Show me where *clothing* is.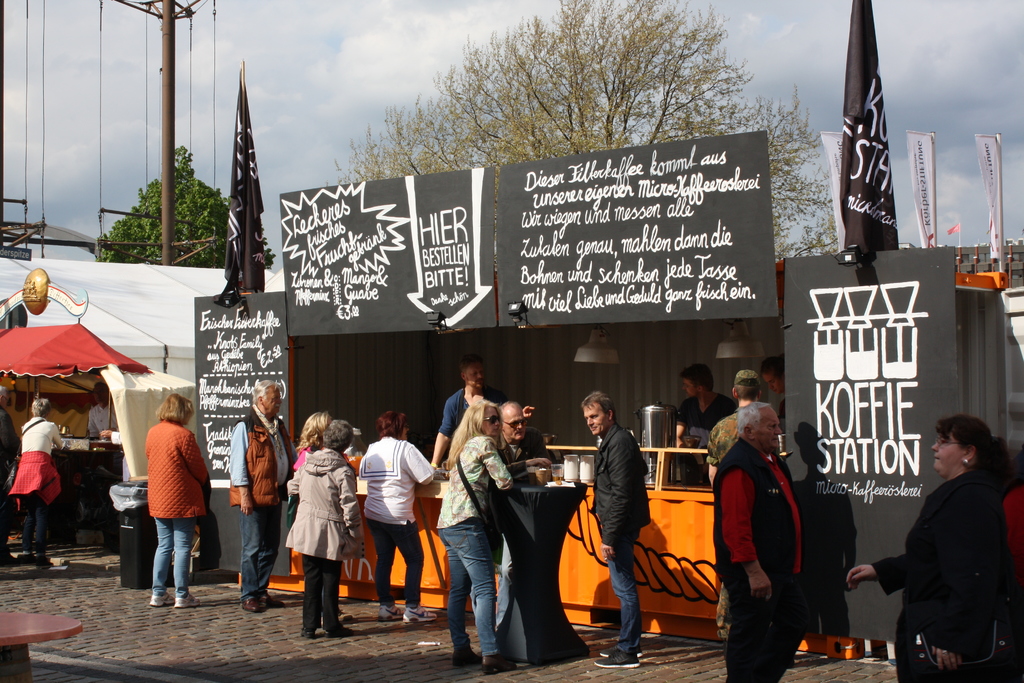
*clothing* is at (x1=497, y1=426, x2=554, y2=479).
